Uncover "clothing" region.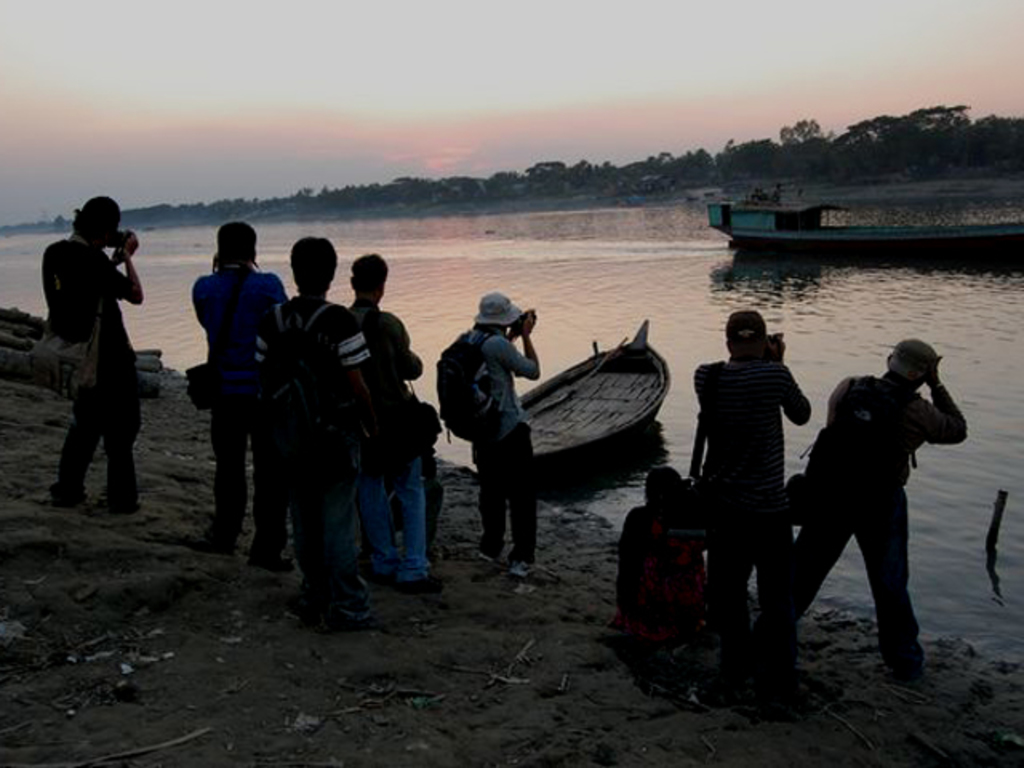
Uncovered: 34:198:147:486.
